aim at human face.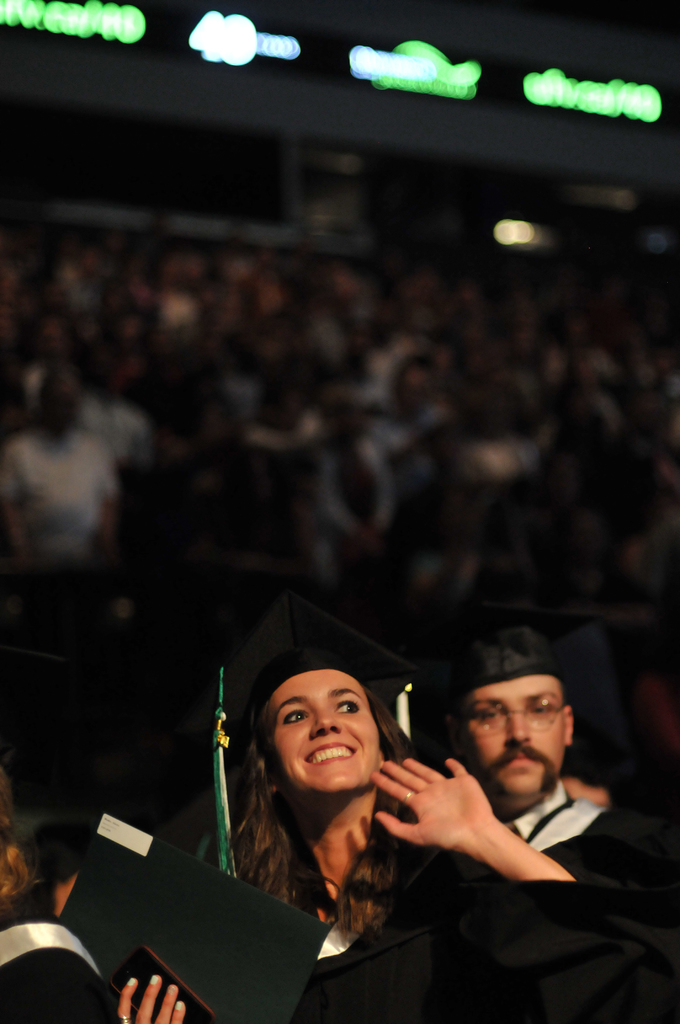
Aimed at Rect(264, 668, 382, 794).
